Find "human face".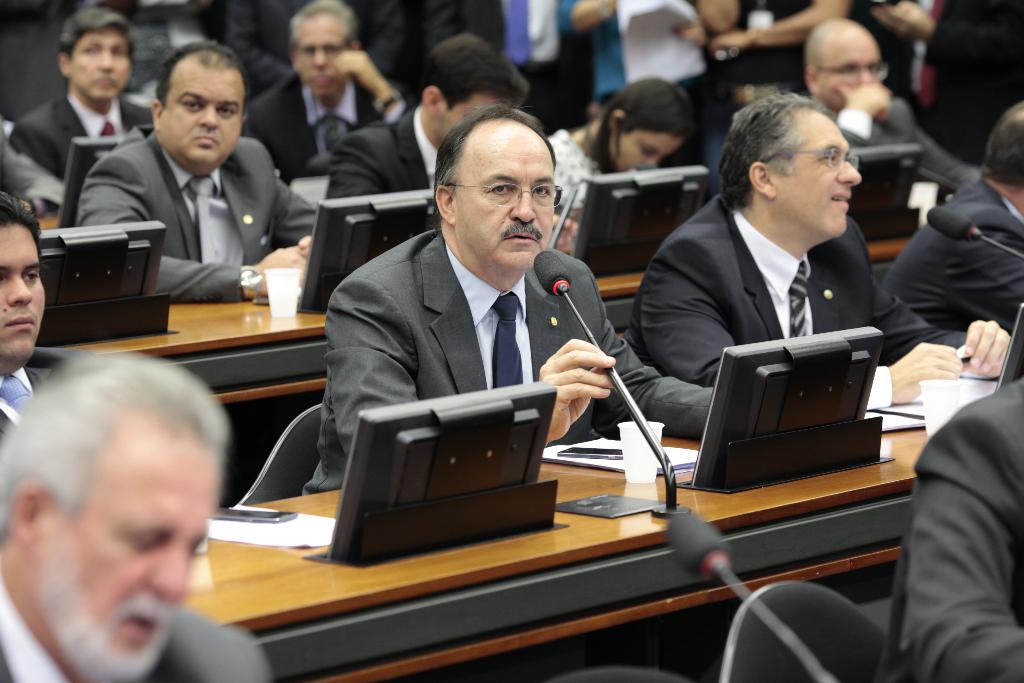
x1=449, y1=105, x2=556, y2=270.
